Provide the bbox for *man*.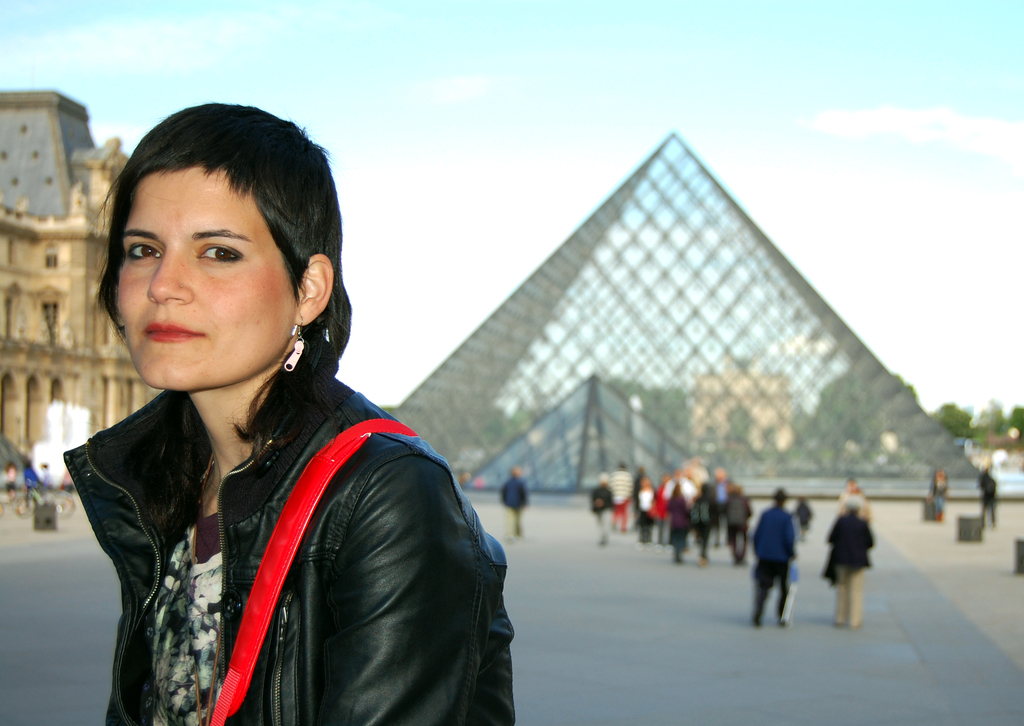
pyautogui.locateOnScreen(703, 465, 740, 548).
